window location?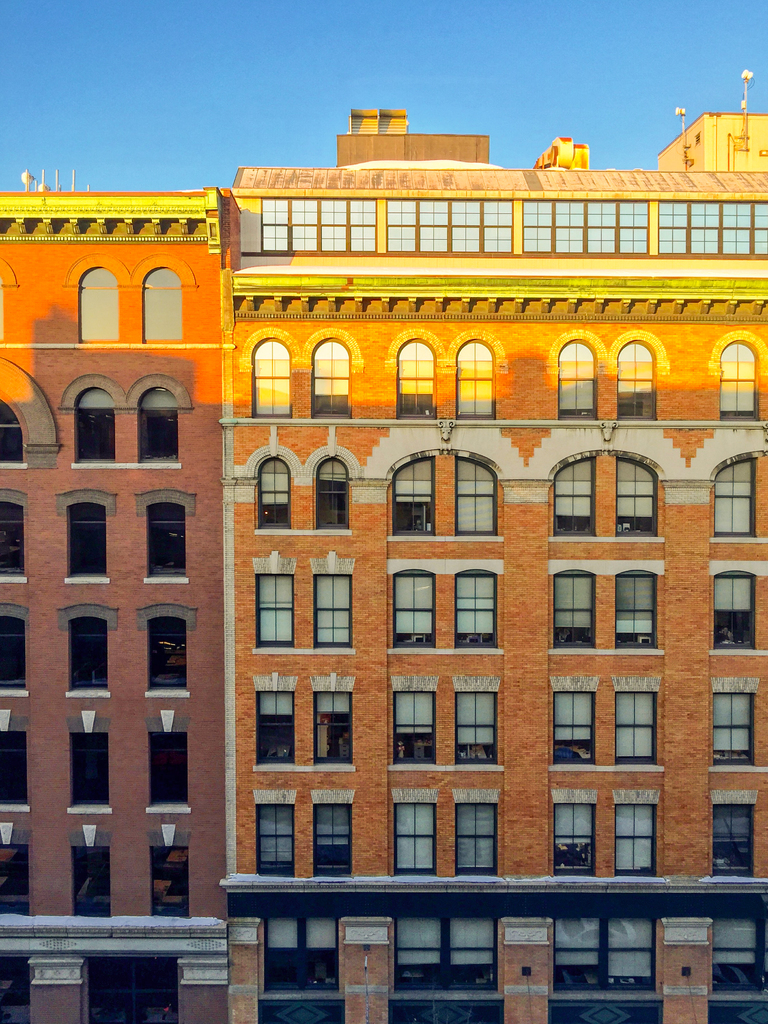
553 692 595 760
